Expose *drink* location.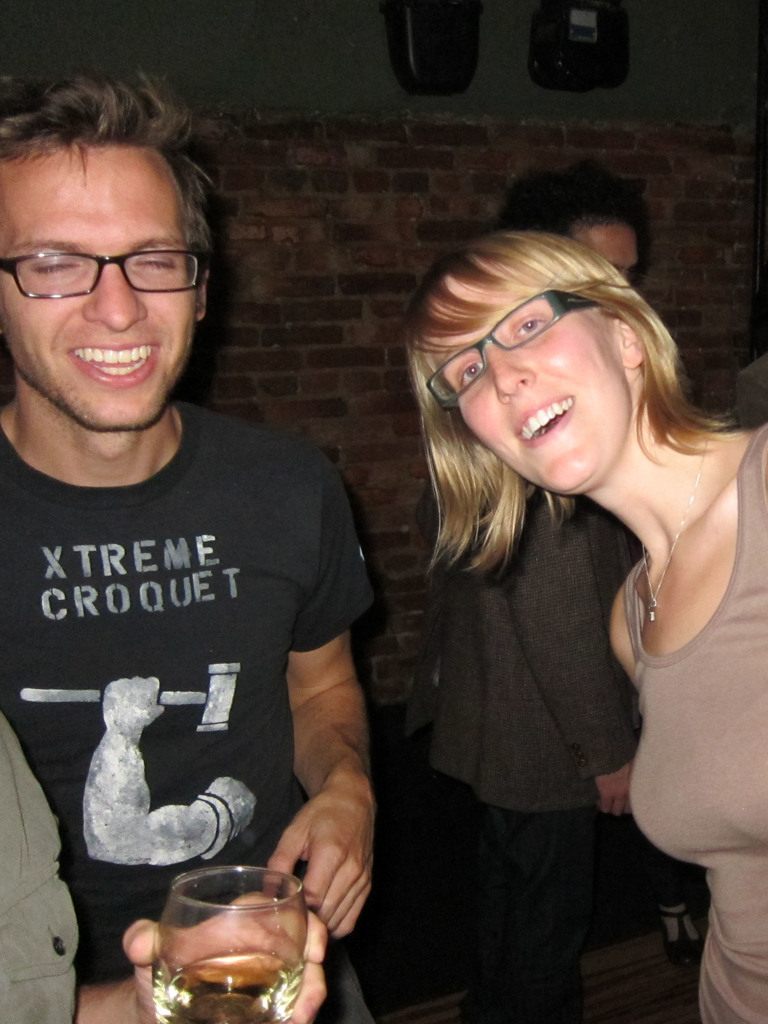
Exposed at left=145, top=872, right=318, bottom=1014.
